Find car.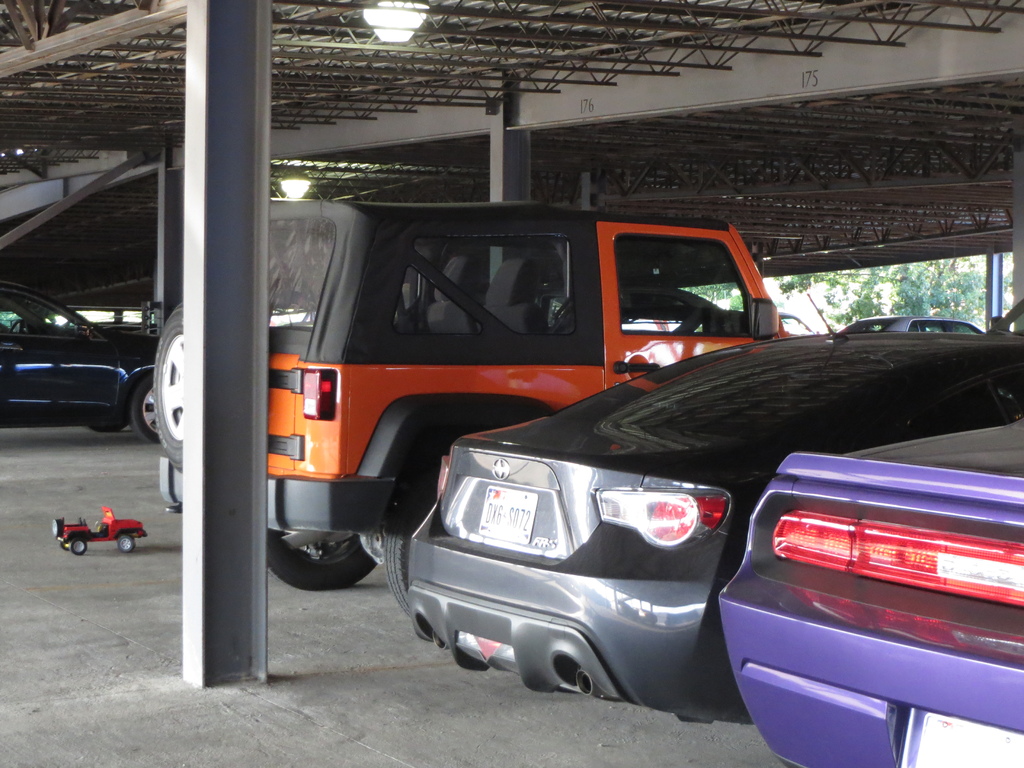
[406,287,1023,723].
